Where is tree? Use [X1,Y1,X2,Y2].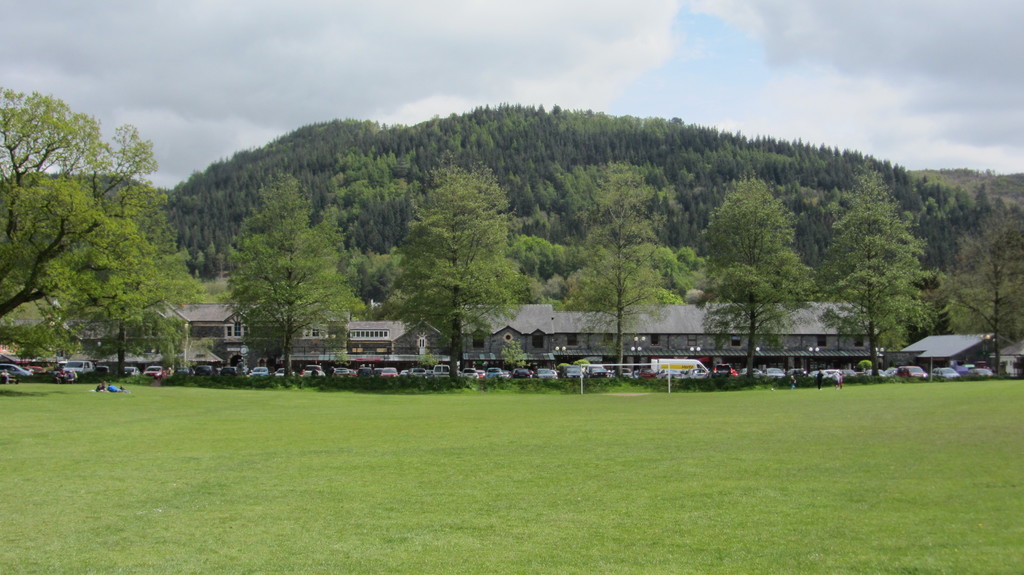
[812,168,936,381].
